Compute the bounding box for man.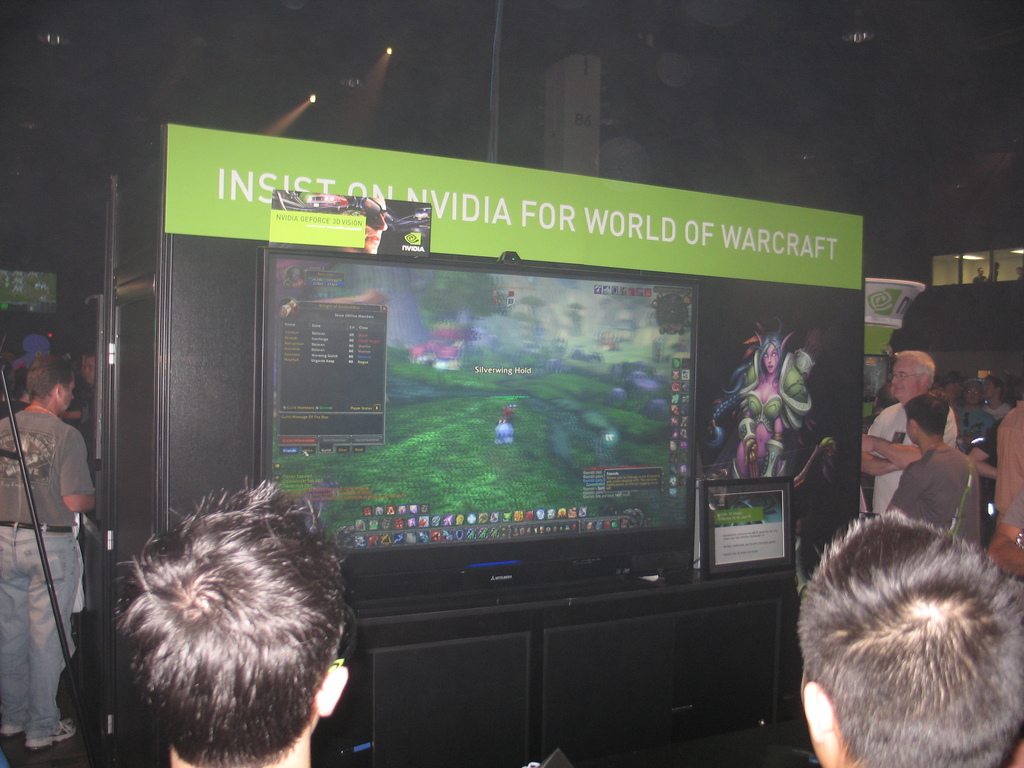
(111,475,359,767).
